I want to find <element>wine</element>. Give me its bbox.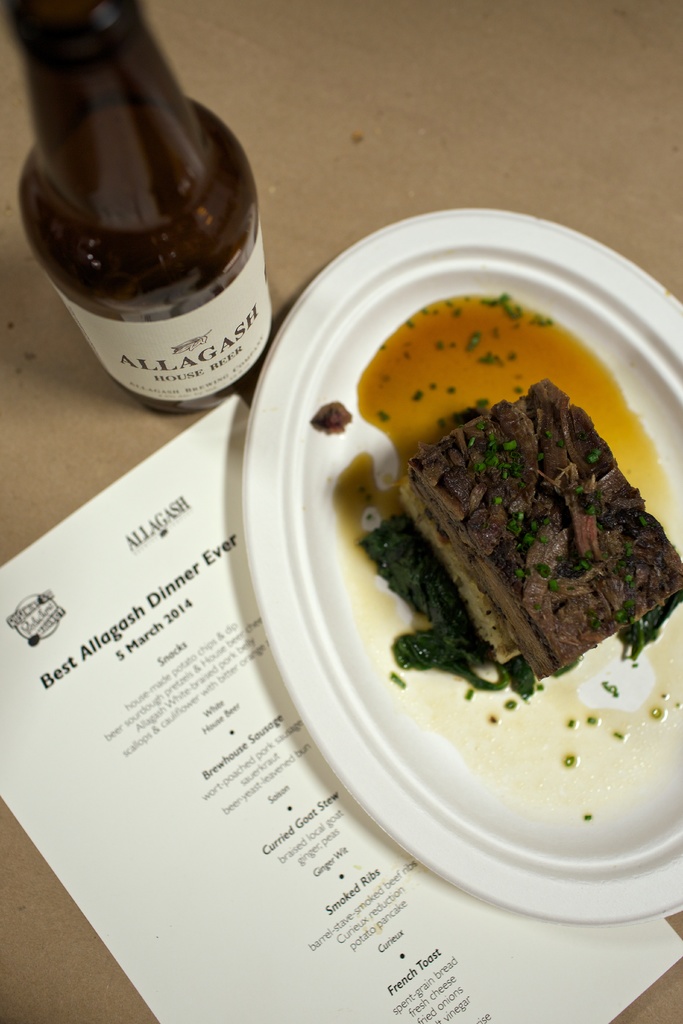
pyautogui.locateOnScreen(24, 0, 287, 417).
